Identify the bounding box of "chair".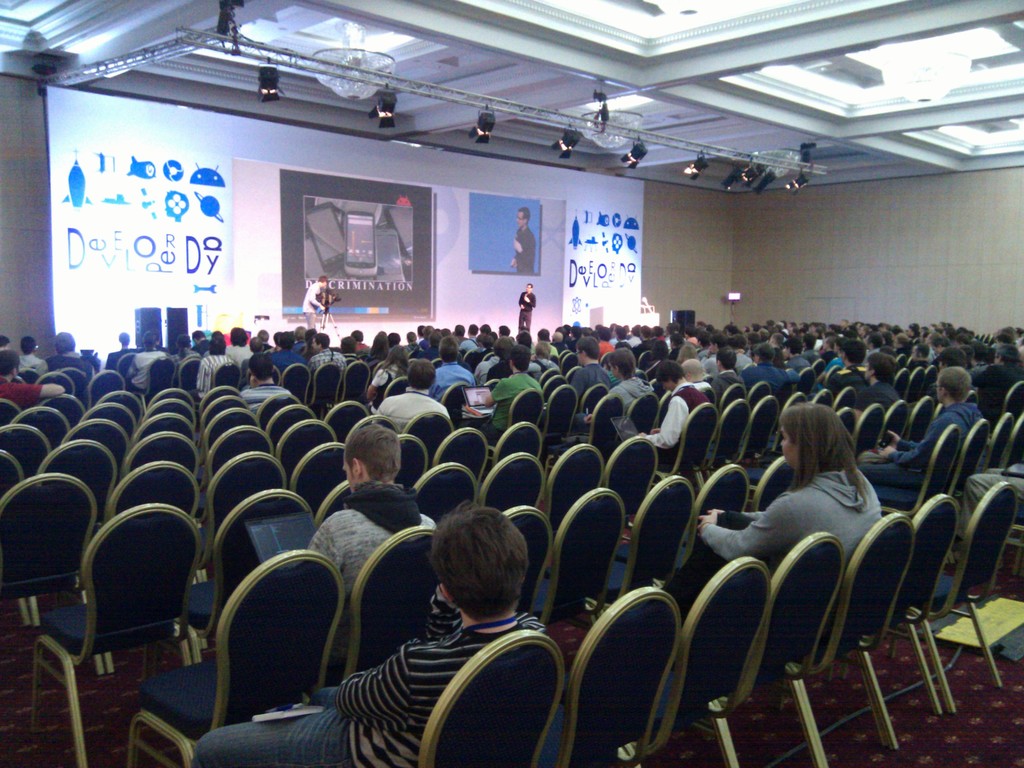
Rect(790, 512, 912, 767).
